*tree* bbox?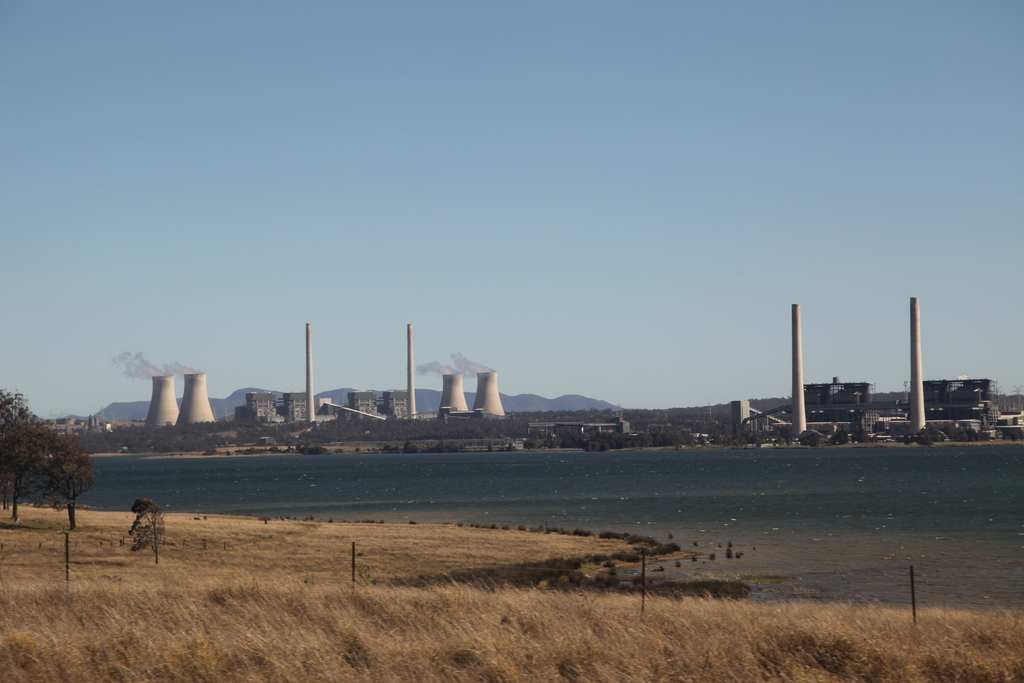
396, 434, 423, 457
